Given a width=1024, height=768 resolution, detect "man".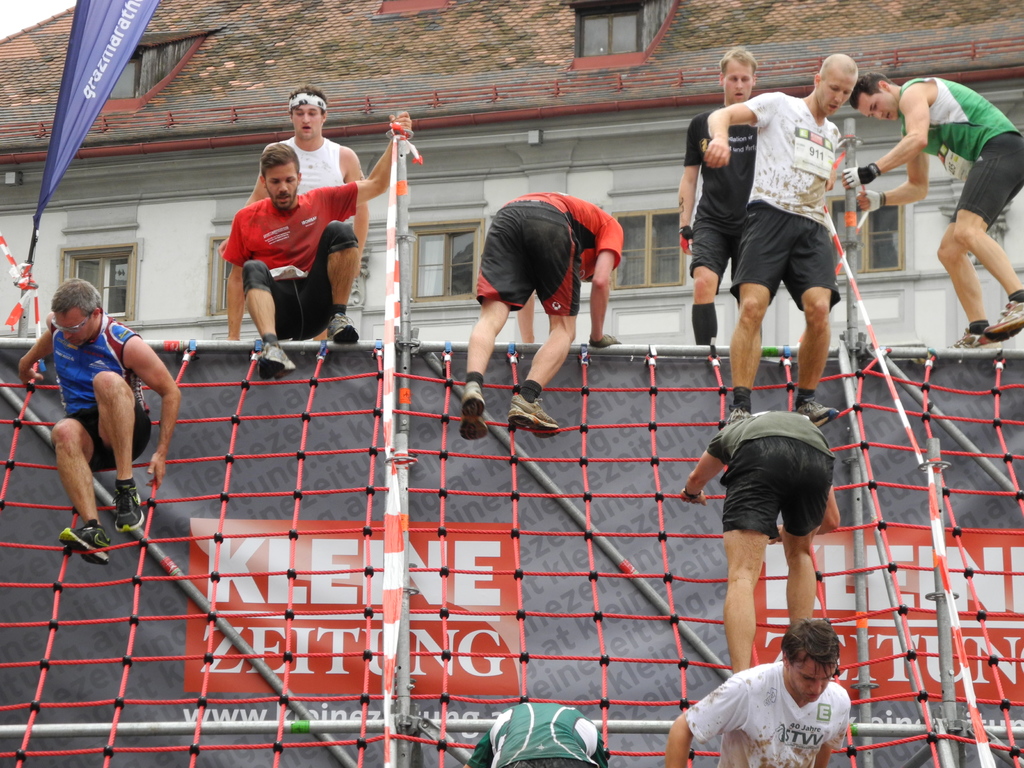
{"left": 673, "top": 45, "right": 769, "bottom": 351}.
